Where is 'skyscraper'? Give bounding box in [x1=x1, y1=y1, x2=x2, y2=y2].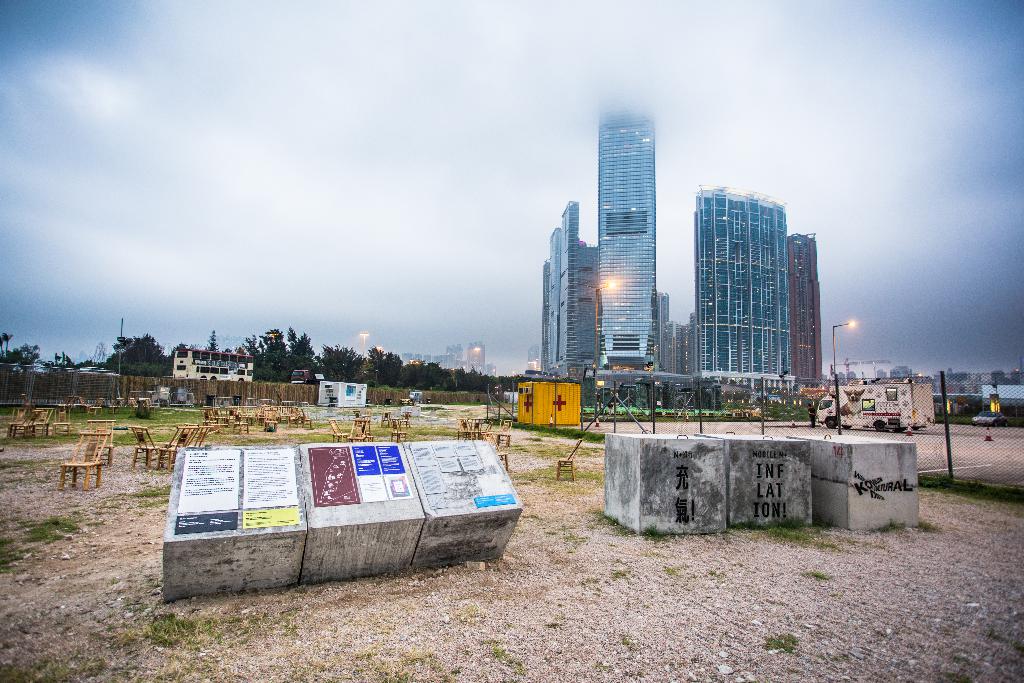
[x1=541, y1=194, x2=602, y2=385].
